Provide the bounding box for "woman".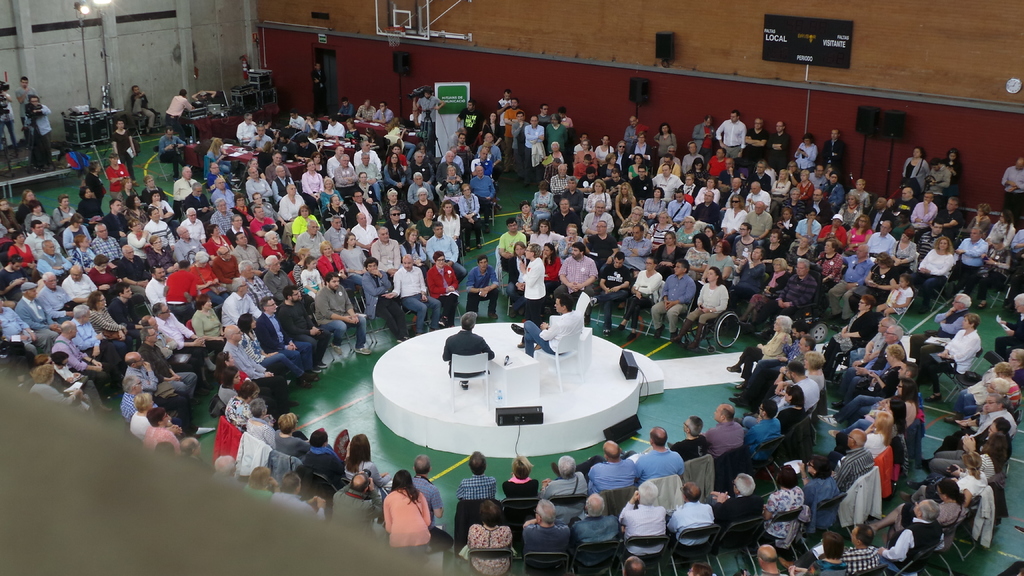
locate(483, 109, 502, 161).
